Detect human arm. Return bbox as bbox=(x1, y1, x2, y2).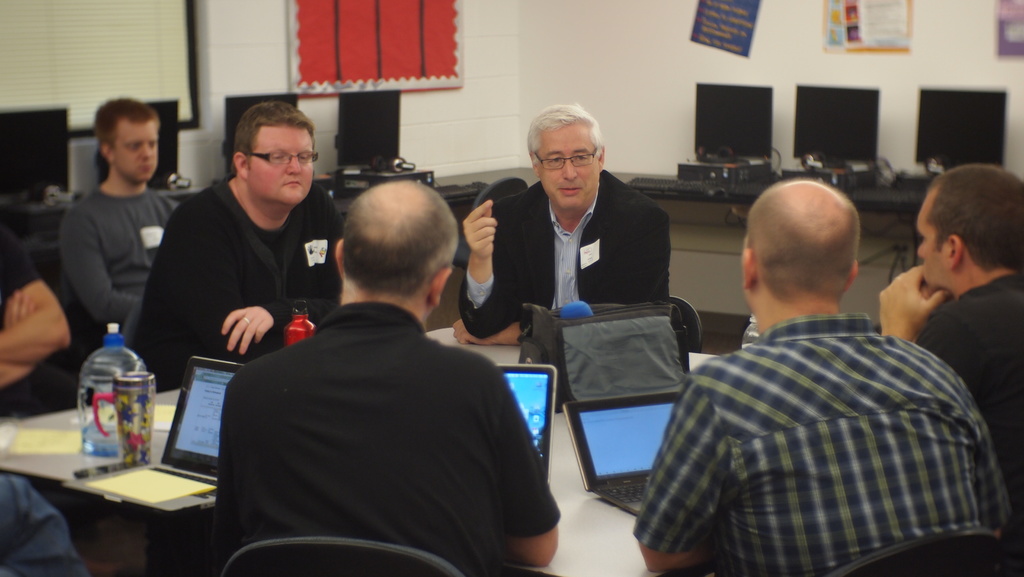
bbox=(626, 370, 744, 570).
